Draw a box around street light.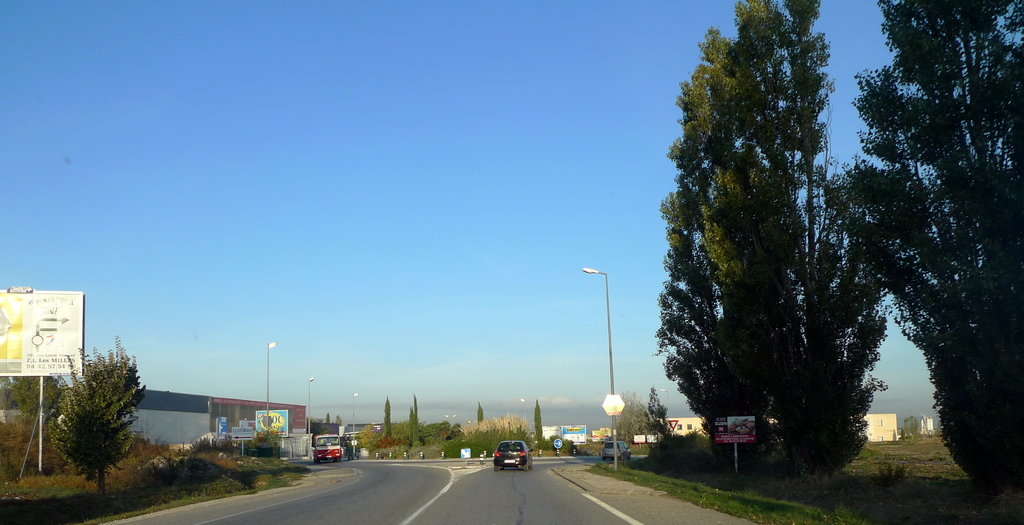
bbox=(351, 392, 358, 457).
